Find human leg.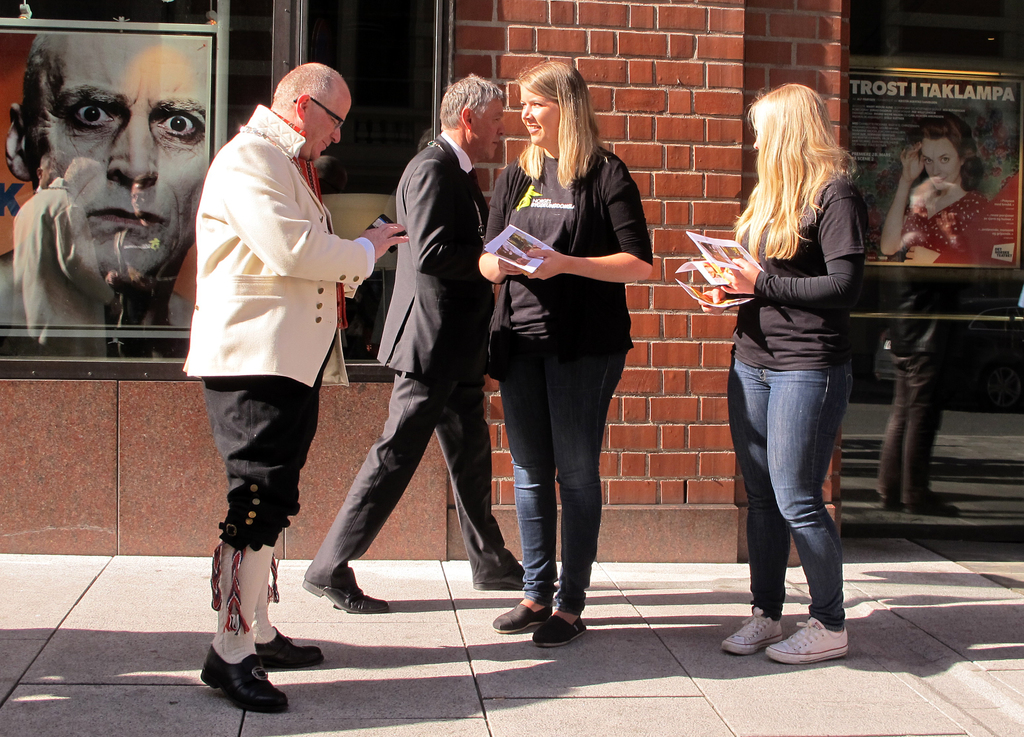
774, 373, 857, 656.
